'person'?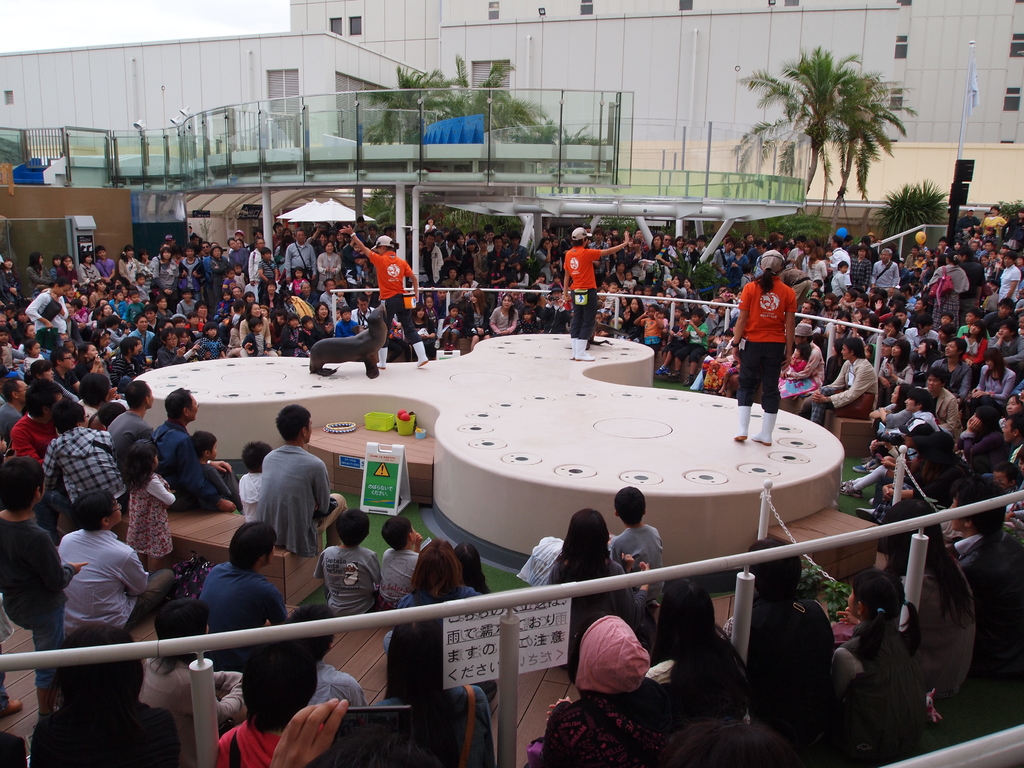
(x1=331, y1=307, x2=351, y2=339)
